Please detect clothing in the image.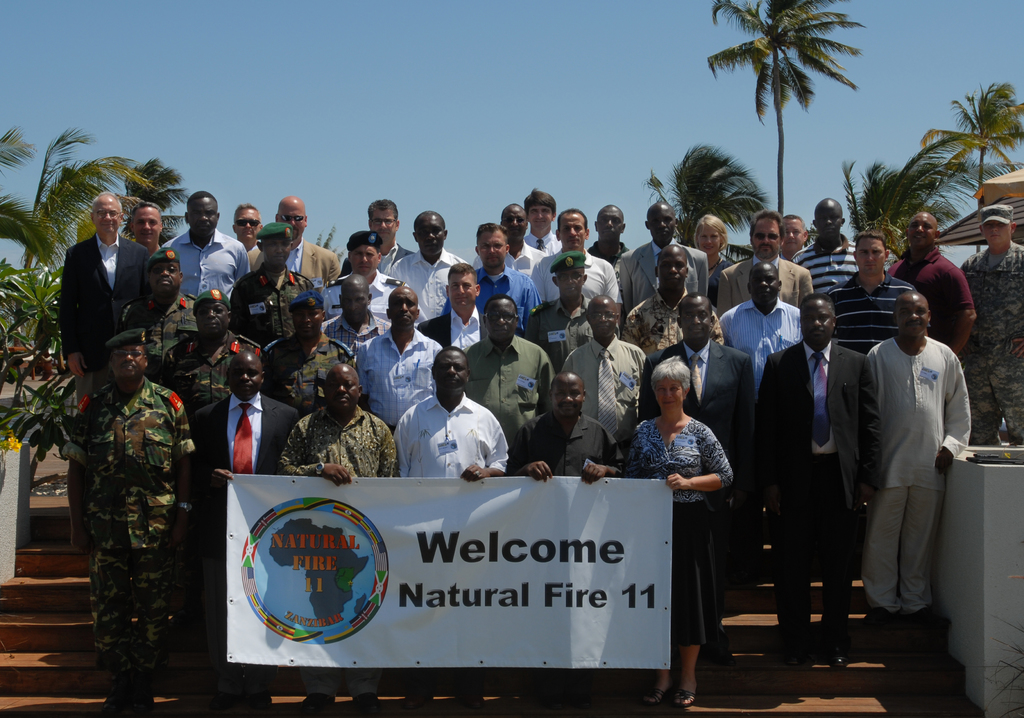
<region>395, 378, 514, 484</region>.
